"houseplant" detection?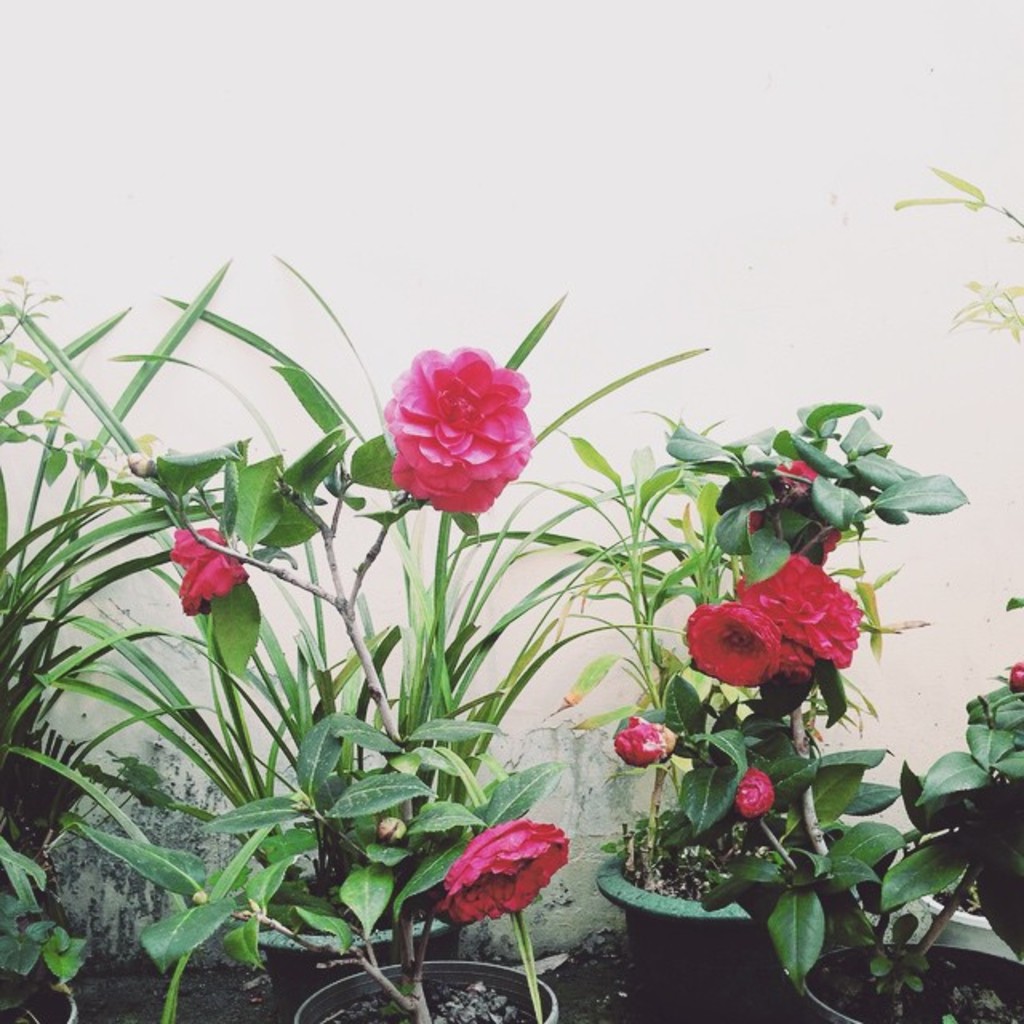
557/387/976/1022
